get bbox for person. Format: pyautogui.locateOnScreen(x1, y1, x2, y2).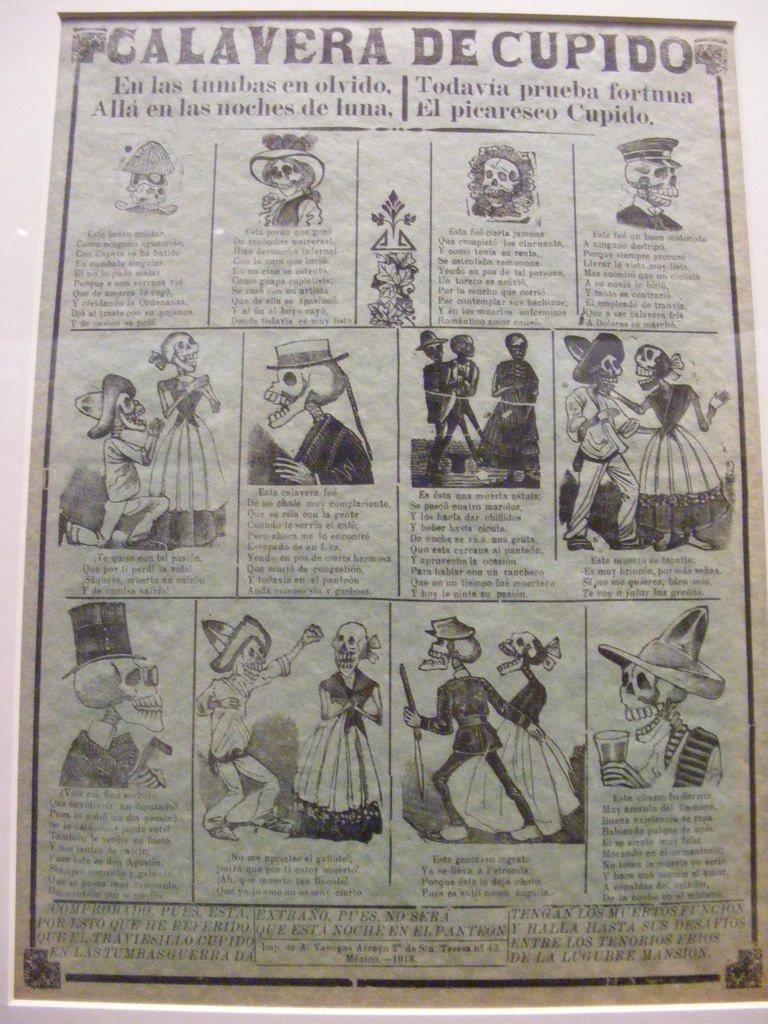
pyautogui.locateOnScreen(58, 374, 170, 548).
